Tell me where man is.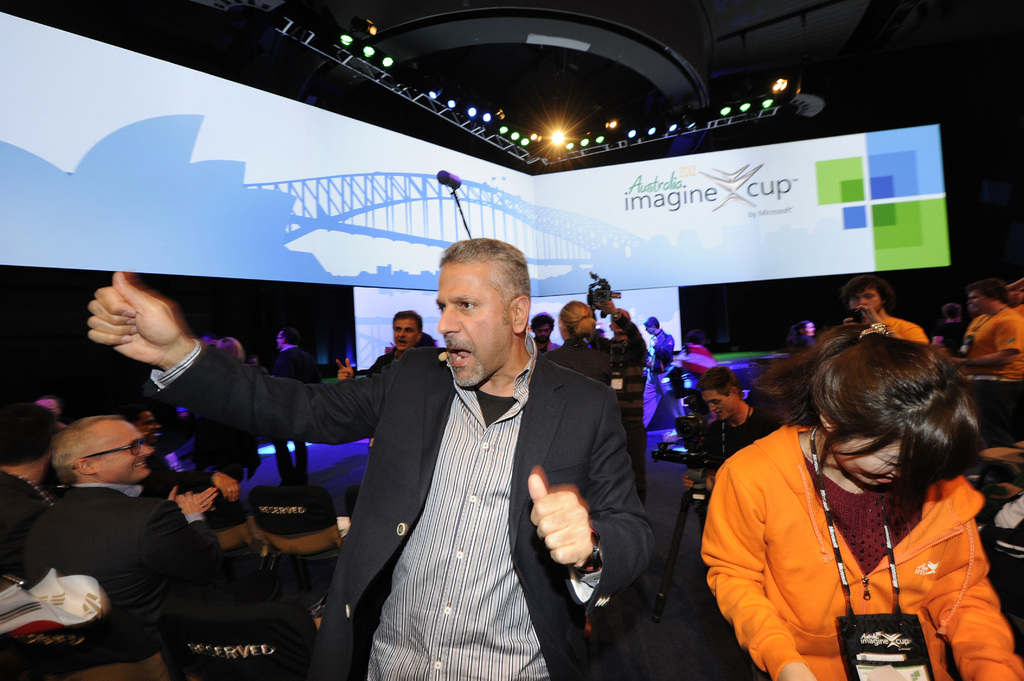
man is at <box>701,340,1023,680</box>.
